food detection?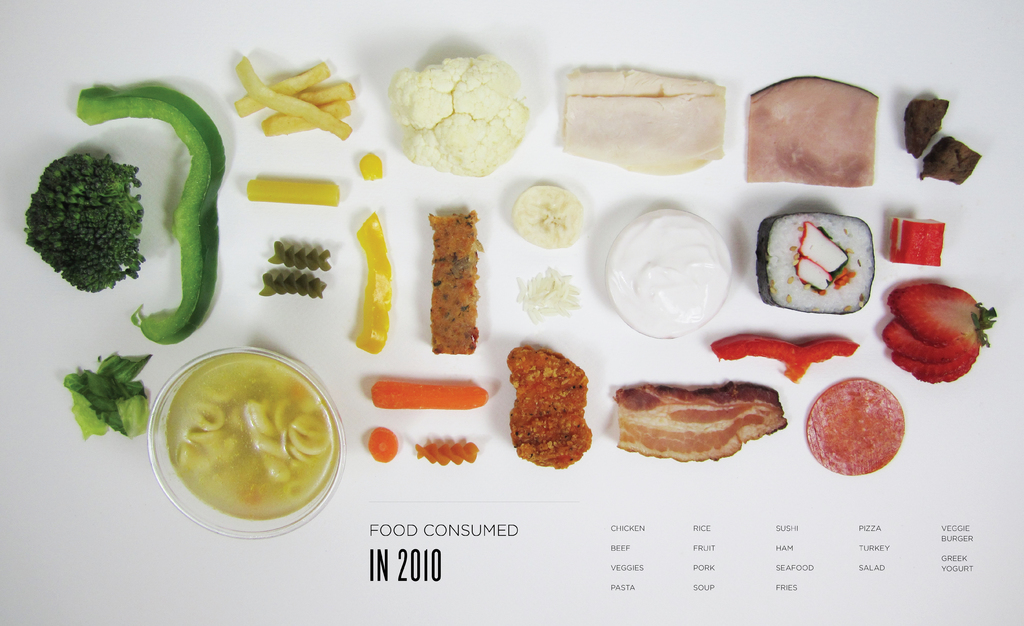
[385,49,536,167]
